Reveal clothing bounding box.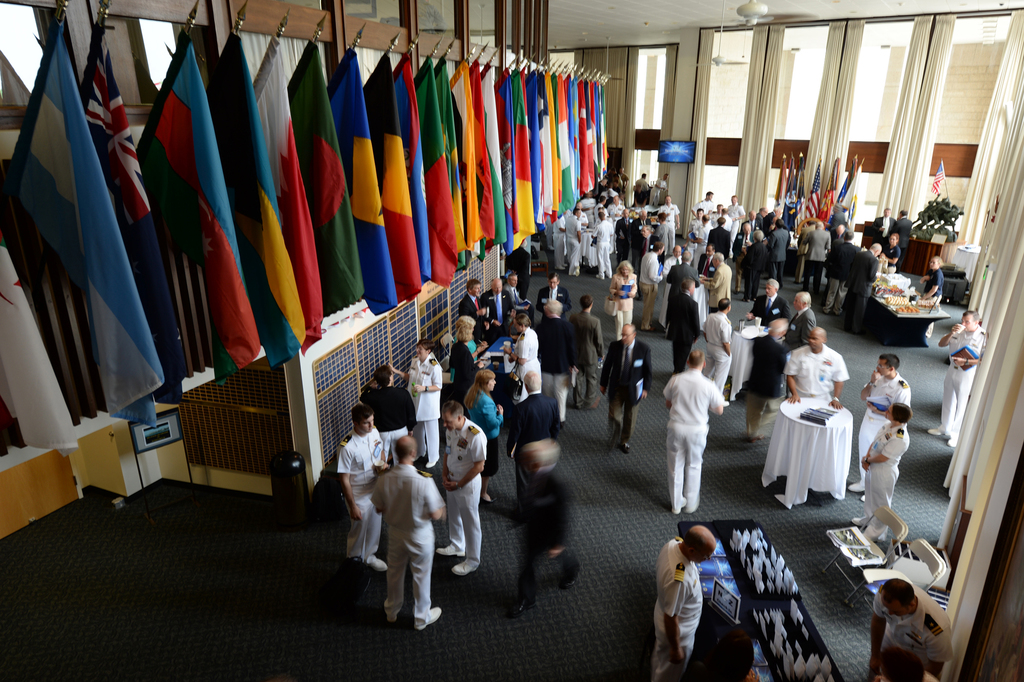
Revealed: rect(688, 201, 717, 227).
